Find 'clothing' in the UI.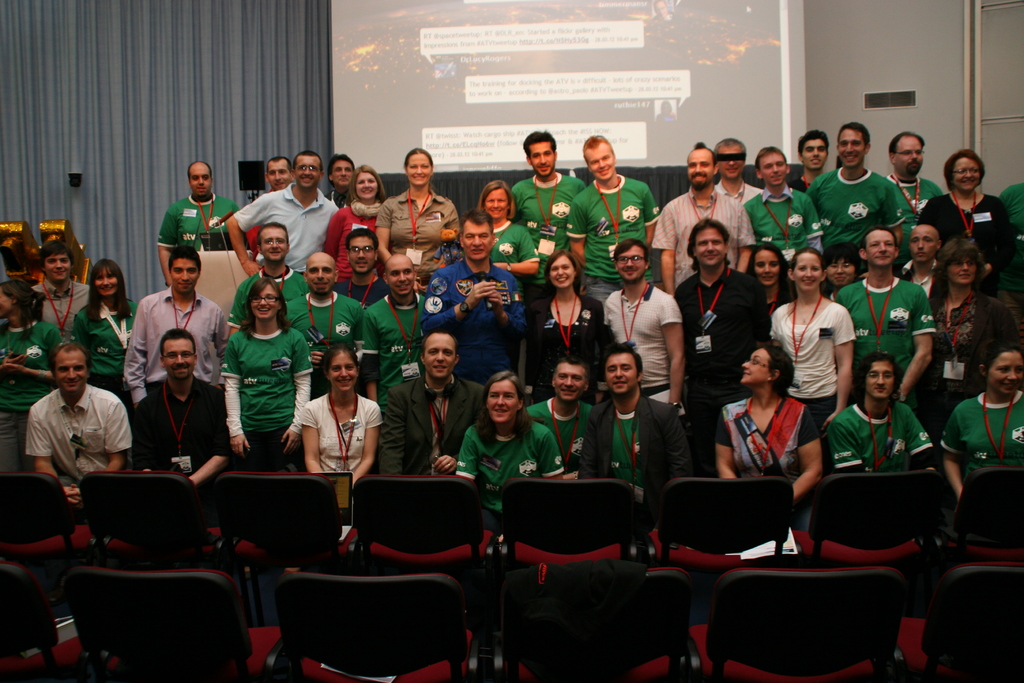
UI element at (668, 268, 764, 440).
